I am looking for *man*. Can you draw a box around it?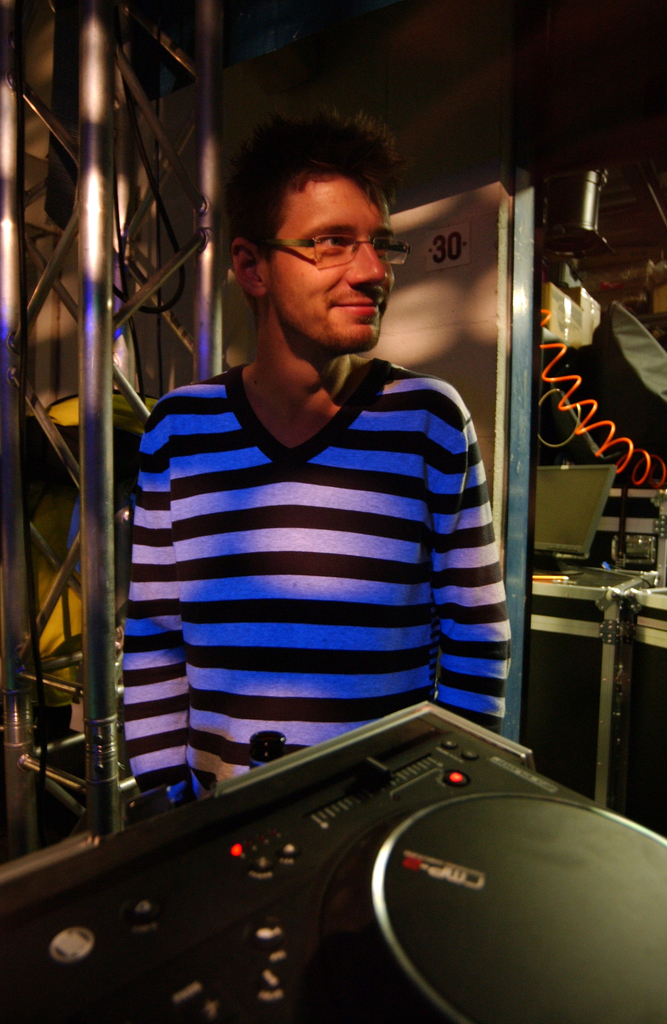
Sure, the bounding box is <bbox>85, 116, 518, 807</bbox>.
